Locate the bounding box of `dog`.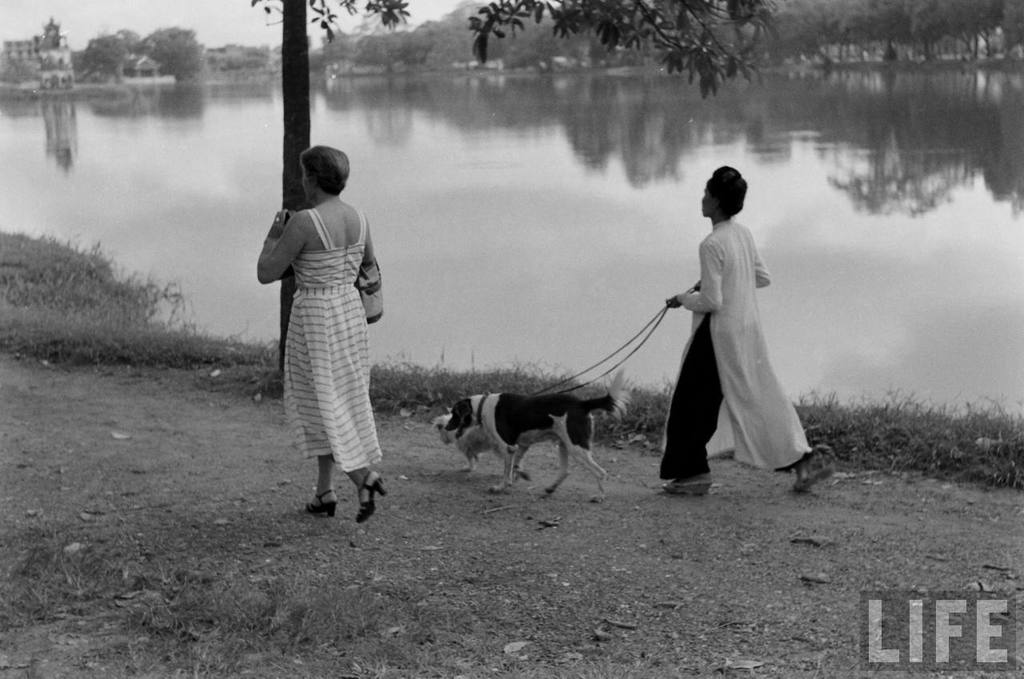
Bounding box: [428, 409, 570, 497].
